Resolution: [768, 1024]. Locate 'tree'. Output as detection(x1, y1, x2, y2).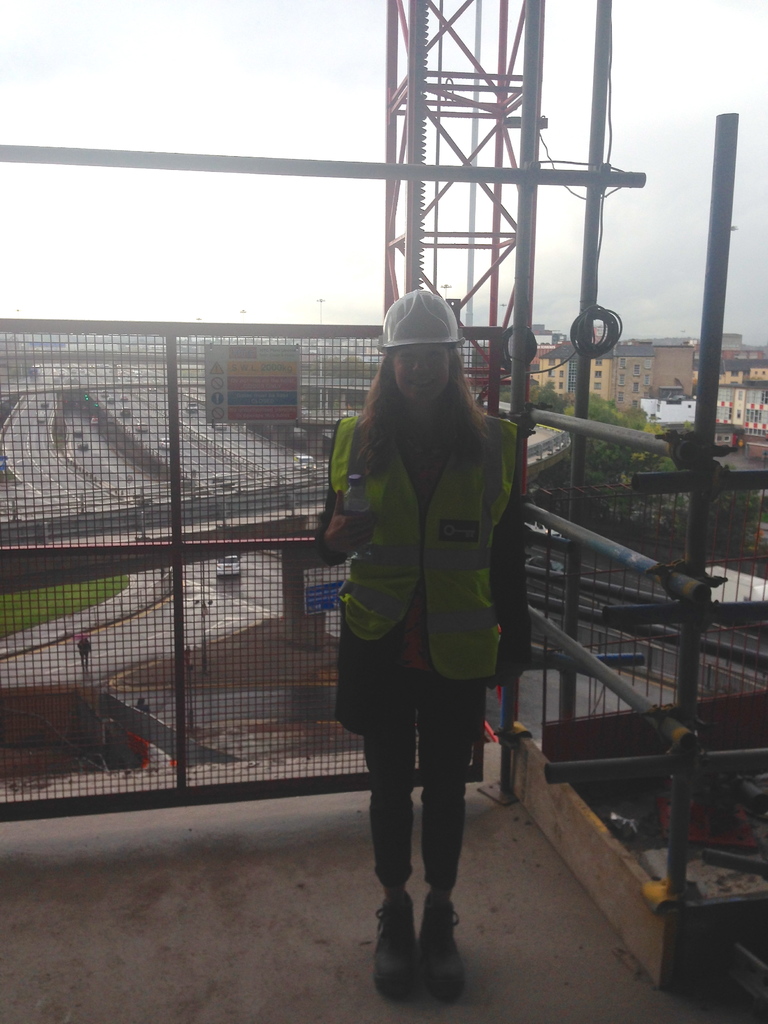
detection(288, 344, 375, 421).
